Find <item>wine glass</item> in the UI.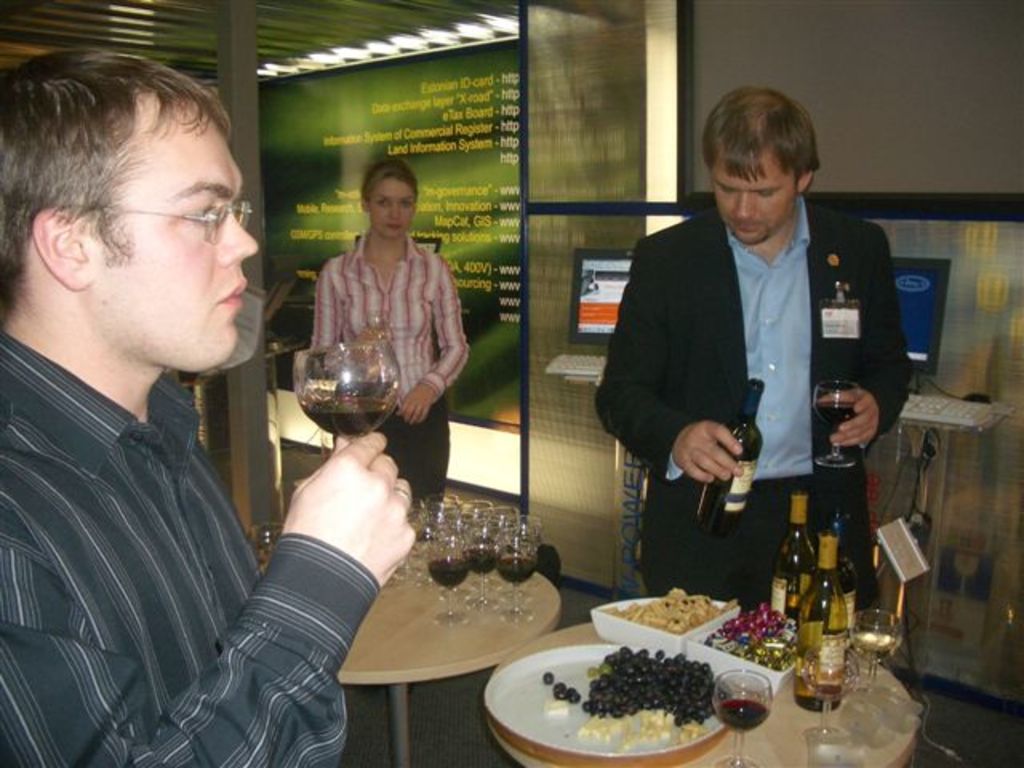
UI element at BBox(712, 670, 773, 766).
